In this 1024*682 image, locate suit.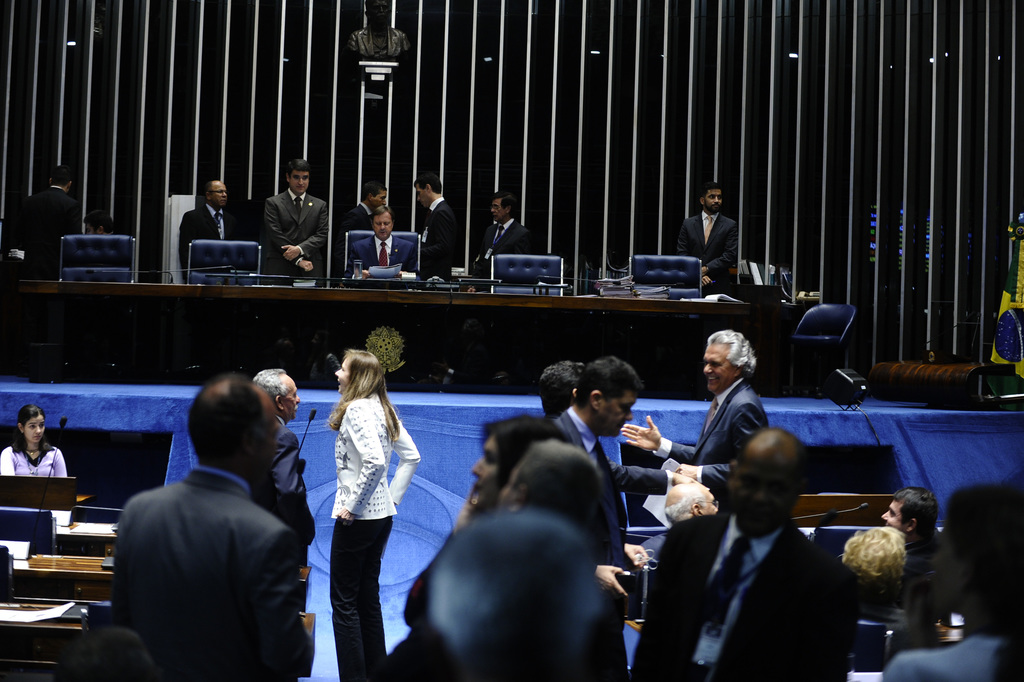
Bounding box: locate(178, 203, 243, 281).
